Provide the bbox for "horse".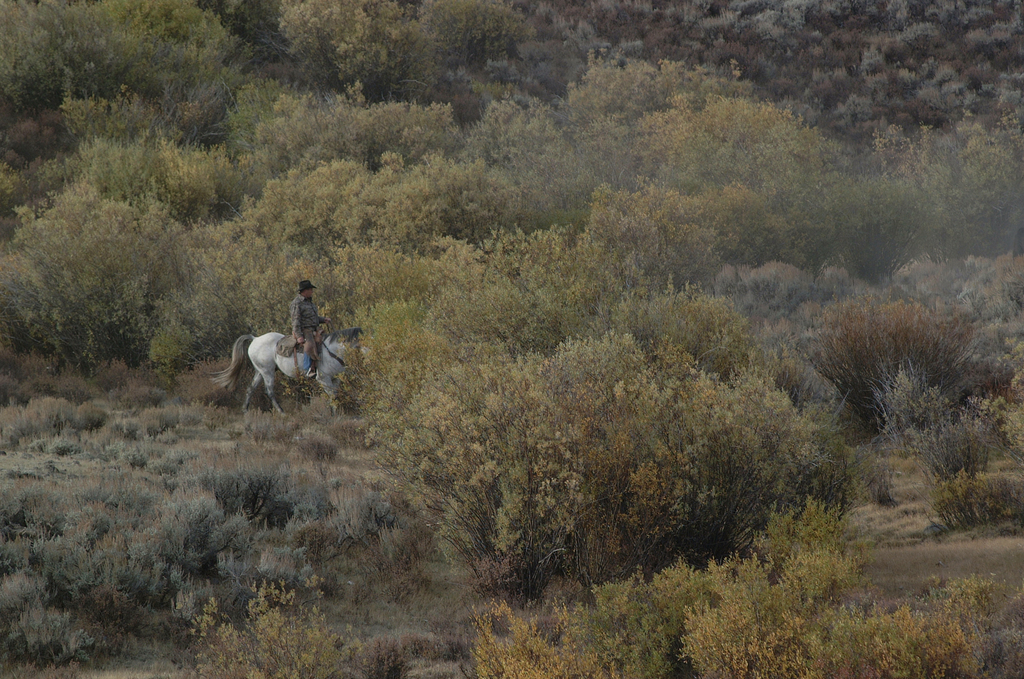
select_region(211, 308, 351, 417).
